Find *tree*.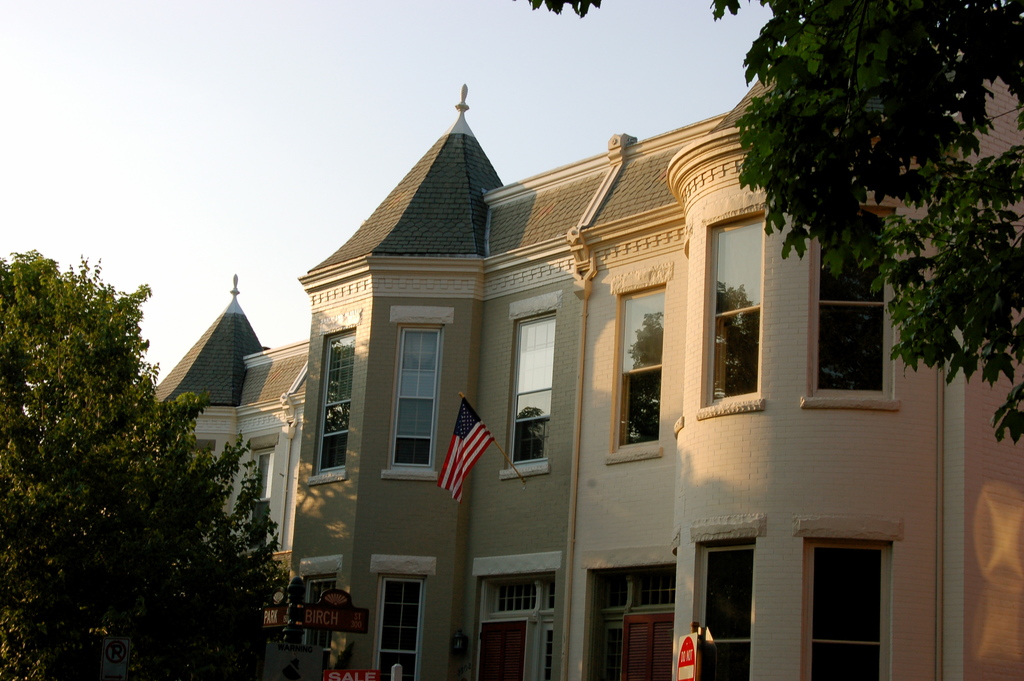
BBox(12, 227, 237, 652).
